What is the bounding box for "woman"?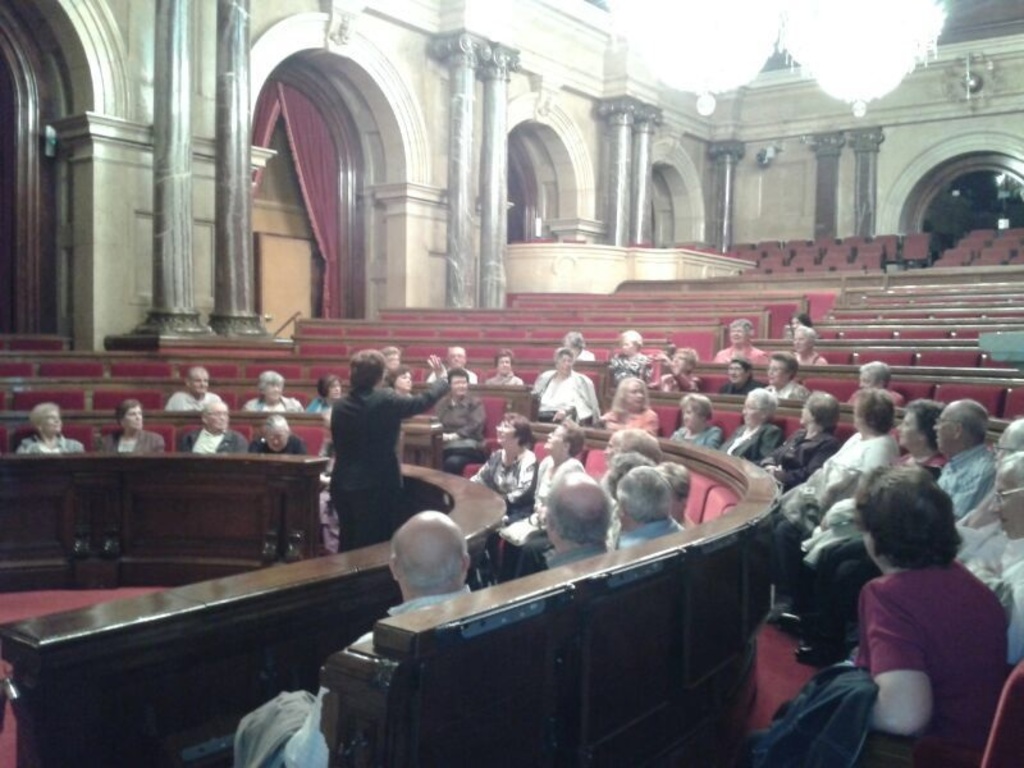
477, 346, 526, 390.
